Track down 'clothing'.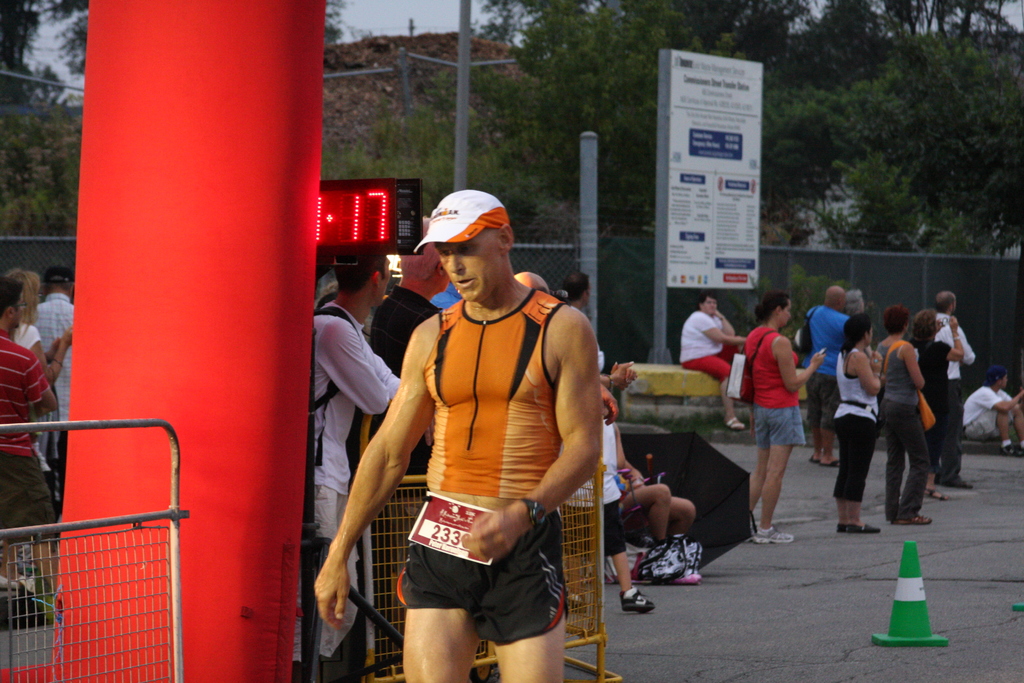
Tracked to detection(371, 282, 445, 631).
